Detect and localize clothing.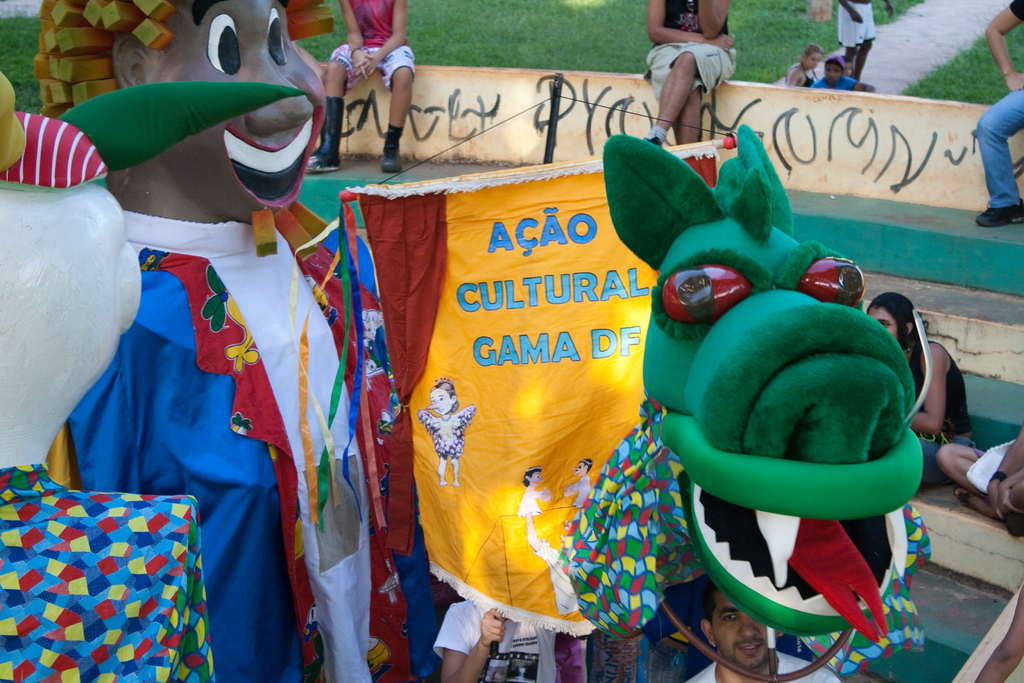
Localized at crop(50, 147, 355, 624).
